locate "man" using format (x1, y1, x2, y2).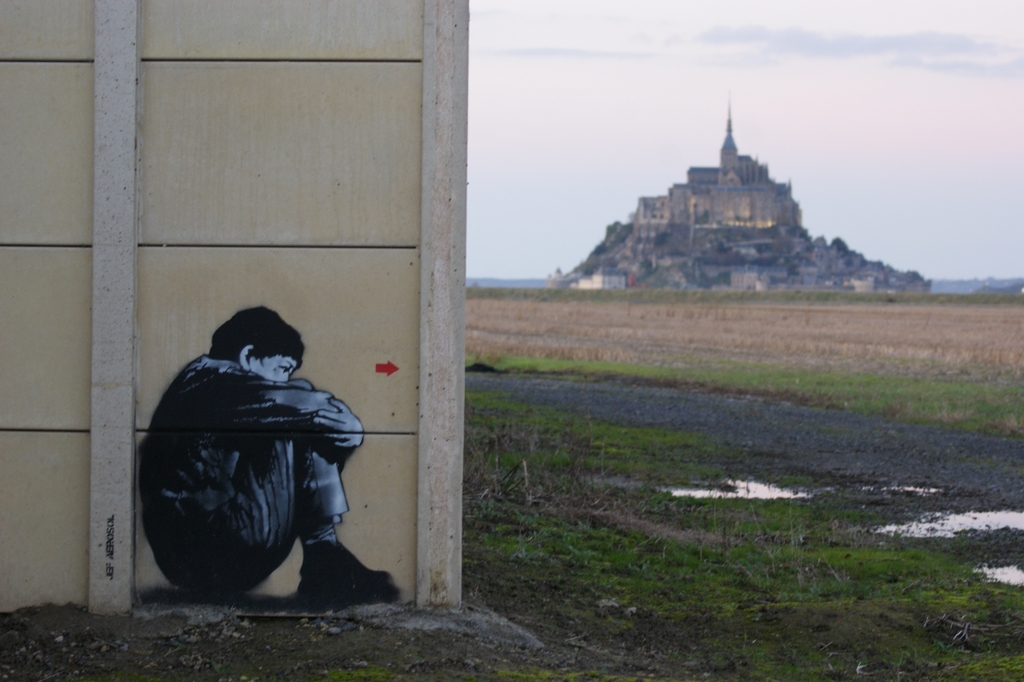
(130, 304, 374, 622).
